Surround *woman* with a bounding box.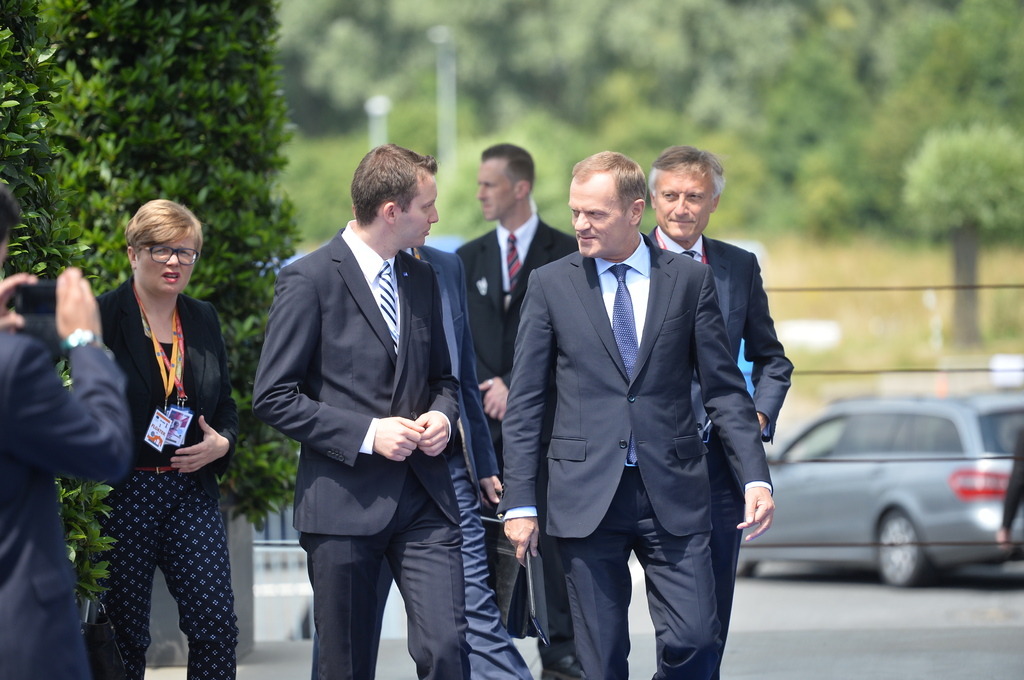
box=[83, 192, 243, 679].
